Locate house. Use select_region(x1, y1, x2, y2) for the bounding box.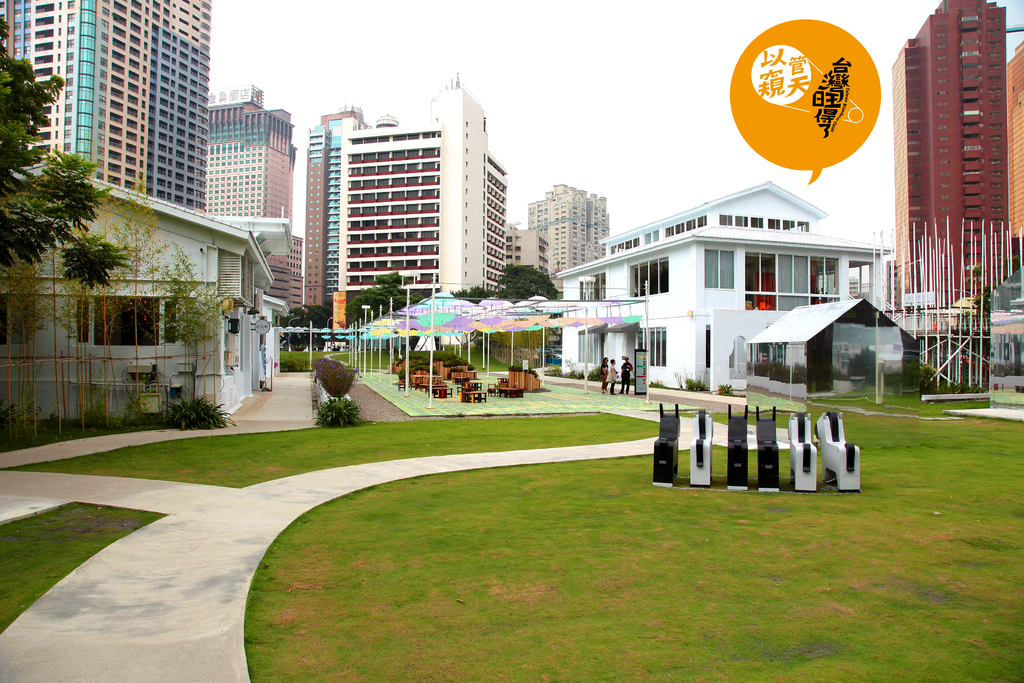
select_region(17, 117, 308, 409).
